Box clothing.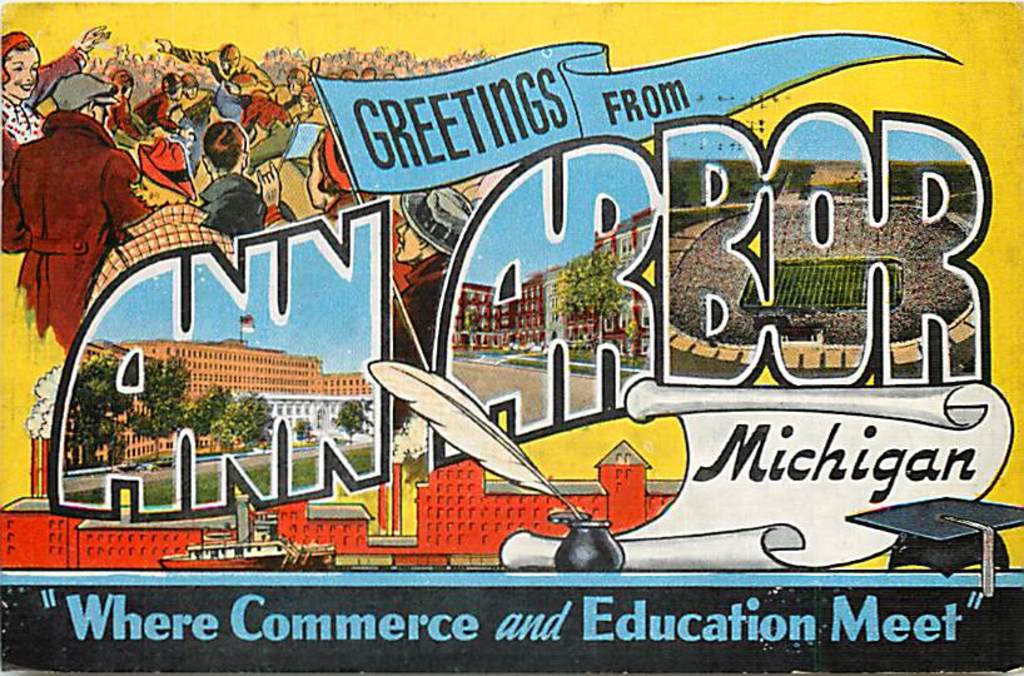
[228, 43, 275, 101].
